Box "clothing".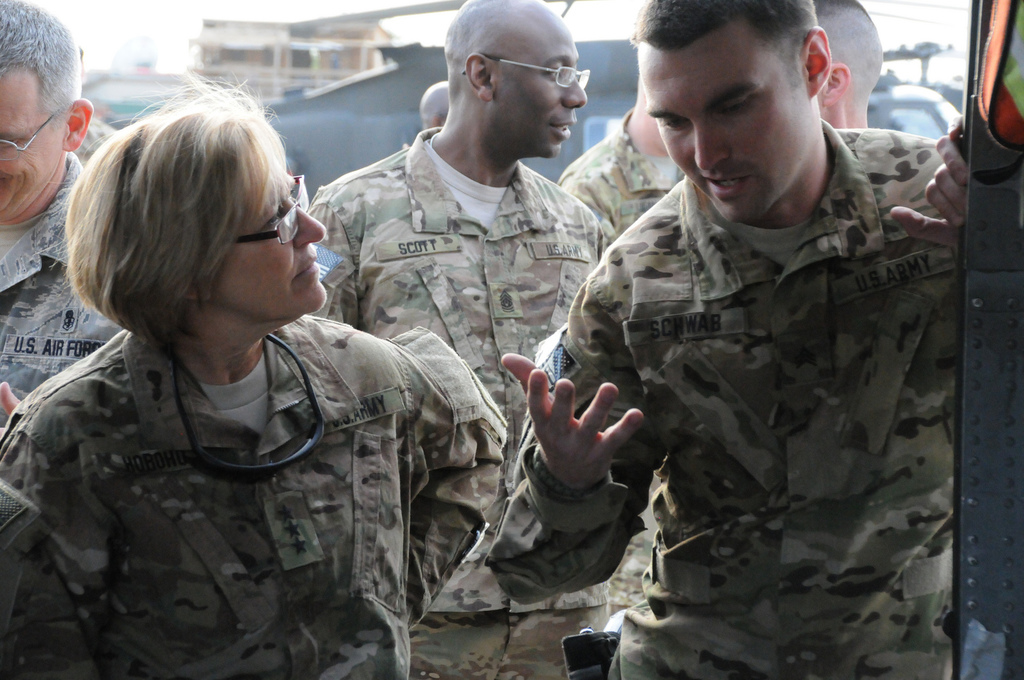
305:115:664:679.
